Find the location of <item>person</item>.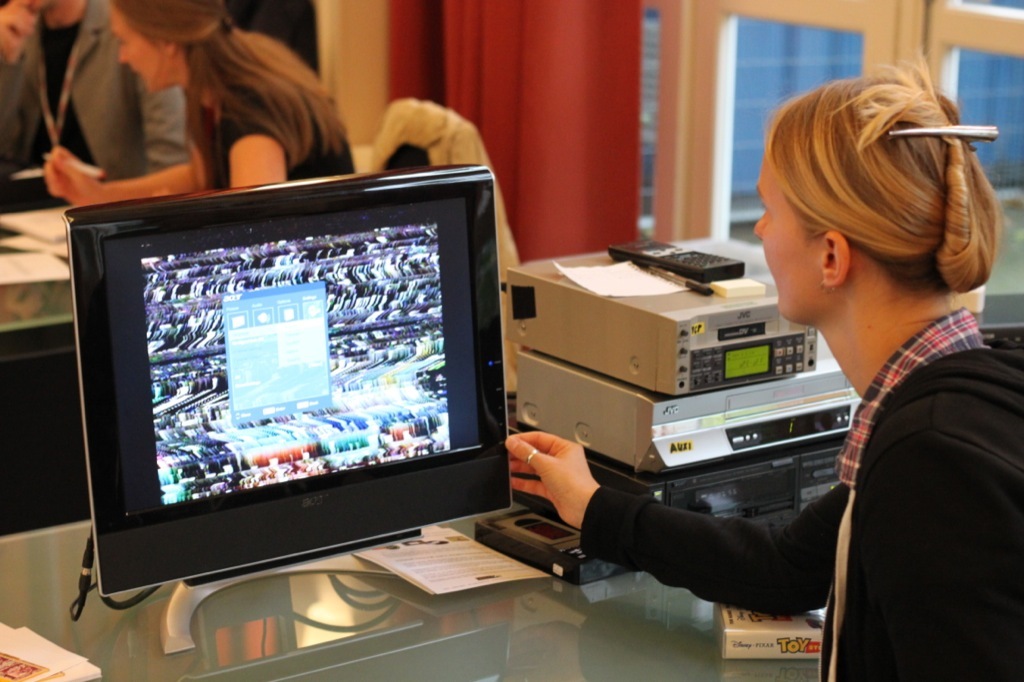
Location: 45,0,365,190.
